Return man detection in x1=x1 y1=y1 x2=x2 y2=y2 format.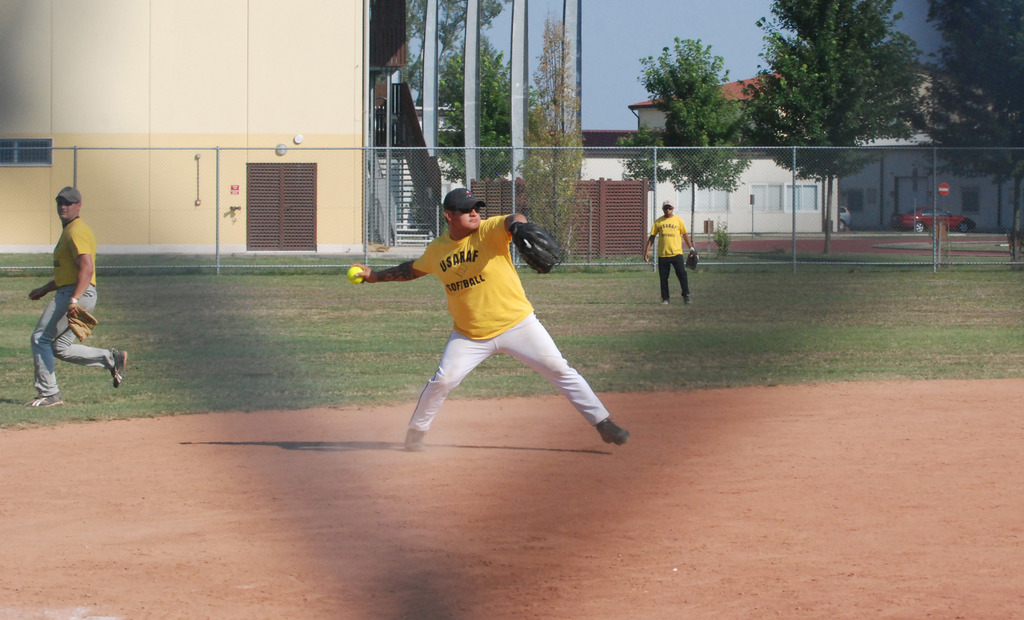
x1=349 y1=187 x2=634 y2=458.
